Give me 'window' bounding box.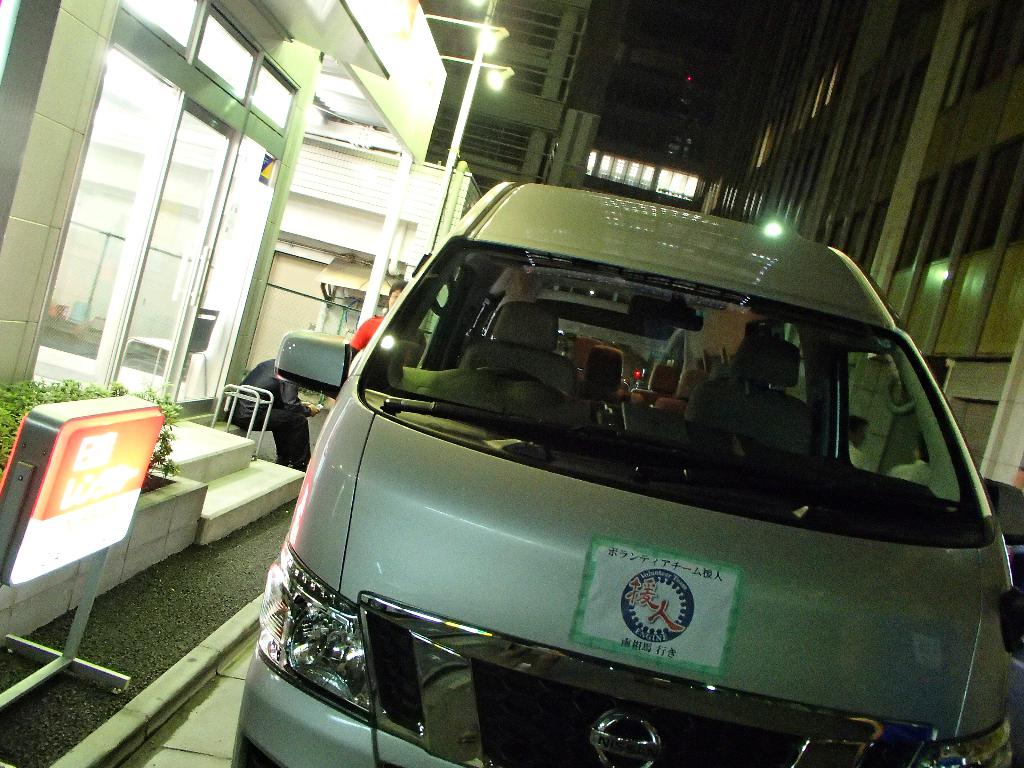
BBox(483, 1, 561, 58).
